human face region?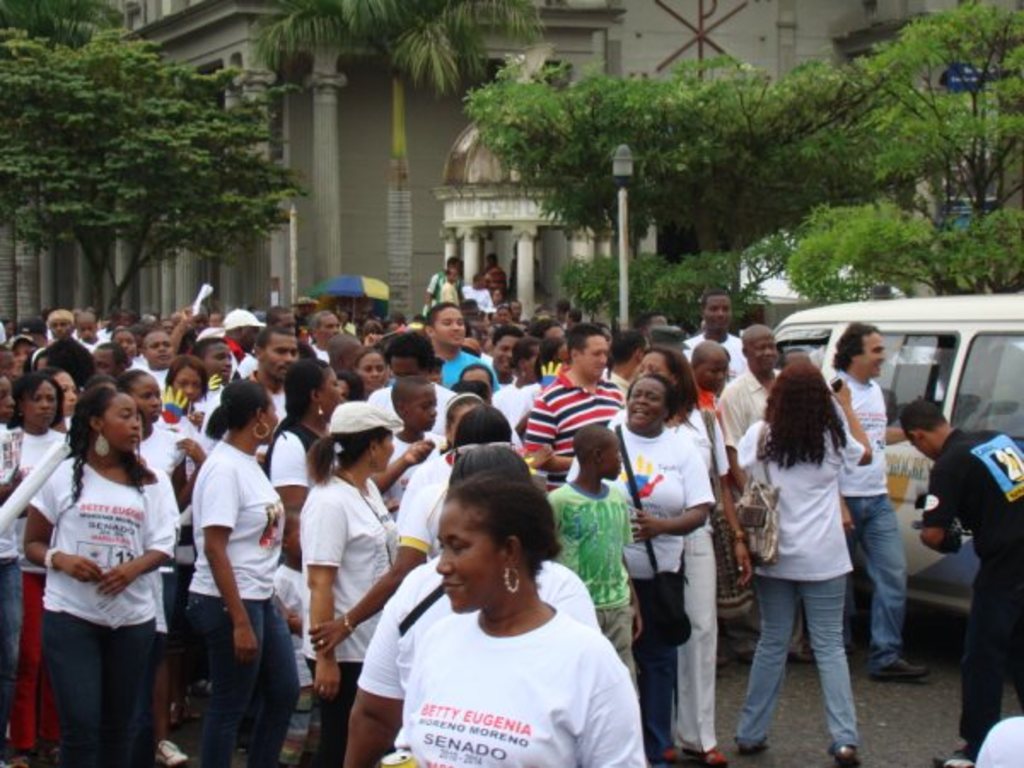
BBox(92, 350, 109, 374)
